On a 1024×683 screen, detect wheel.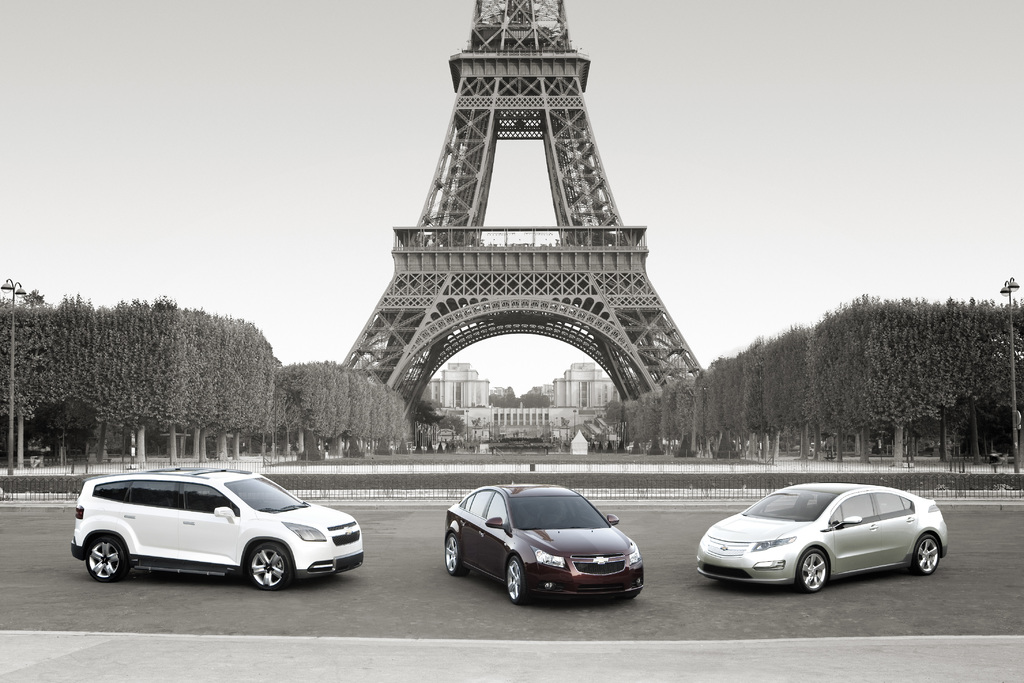
(x1=797, y1=548, x2=831, y2=589).
